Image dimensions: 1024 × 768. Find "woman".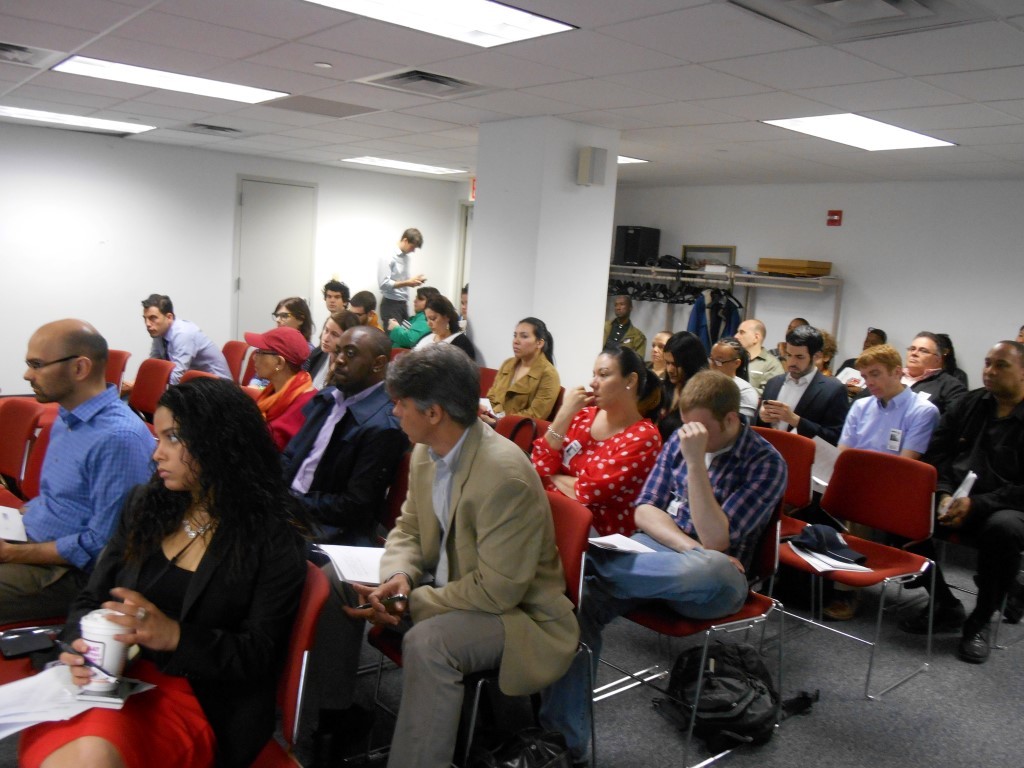
[301,307,363,391].
